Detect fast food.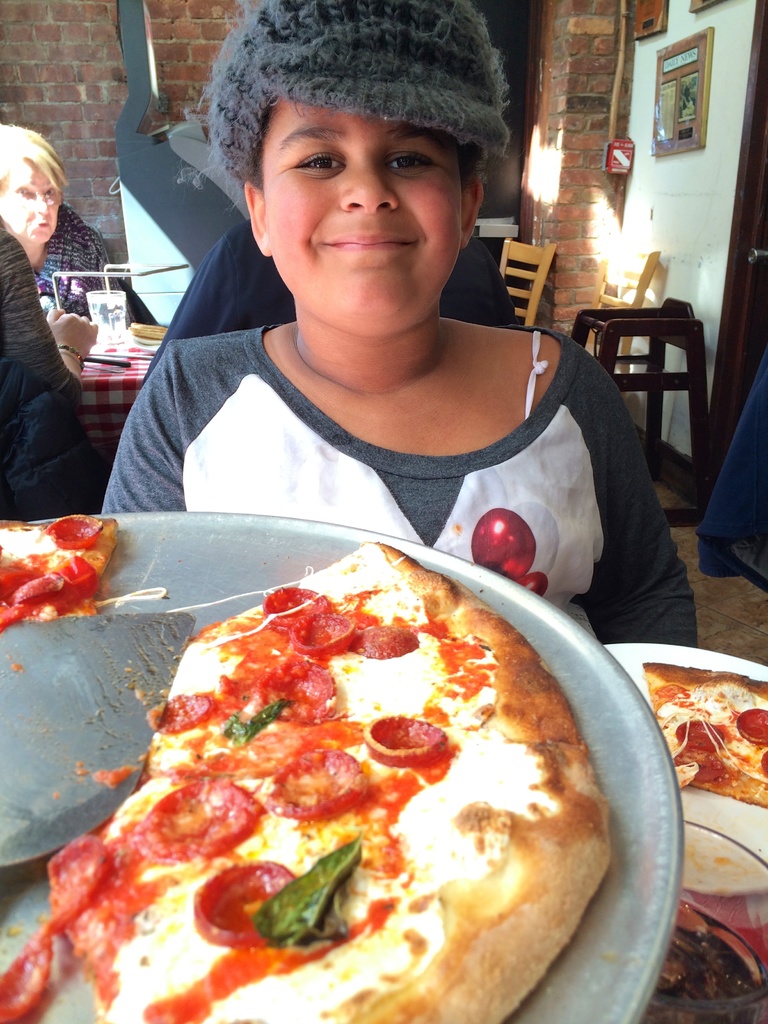
Detected at select_region(640, 659, 767, 822).
